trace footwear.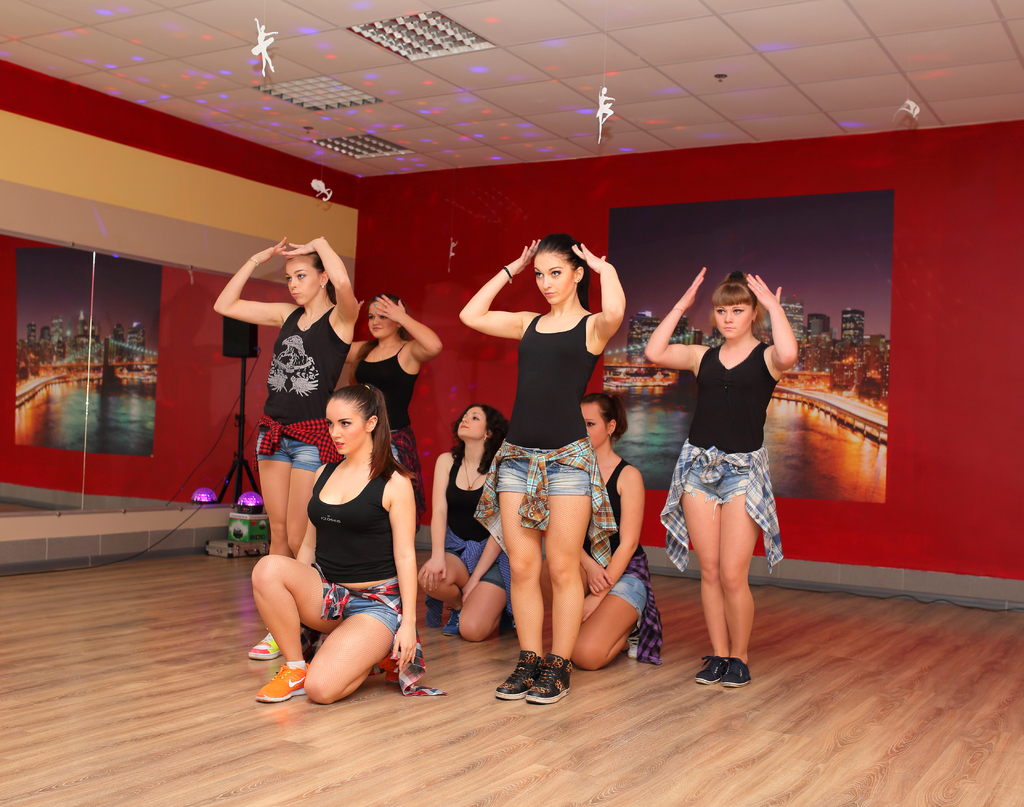
Traced to (x1=438, y1=607, x2=461, y2=638).
